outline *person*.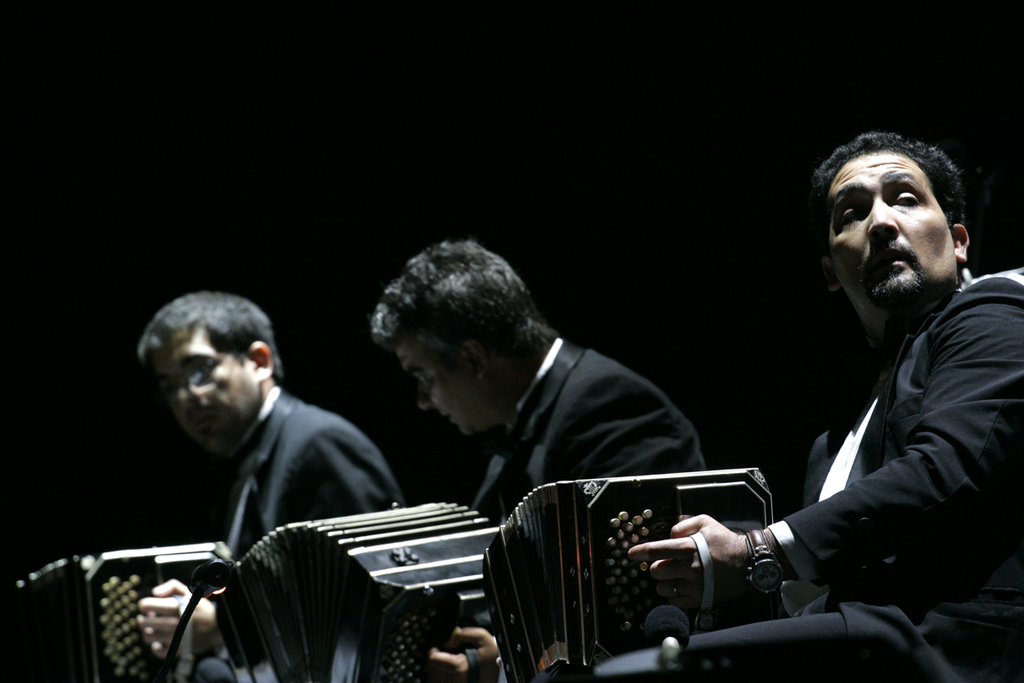
Outline: <bbox>611, 126, 1023, 682</bbox>.
